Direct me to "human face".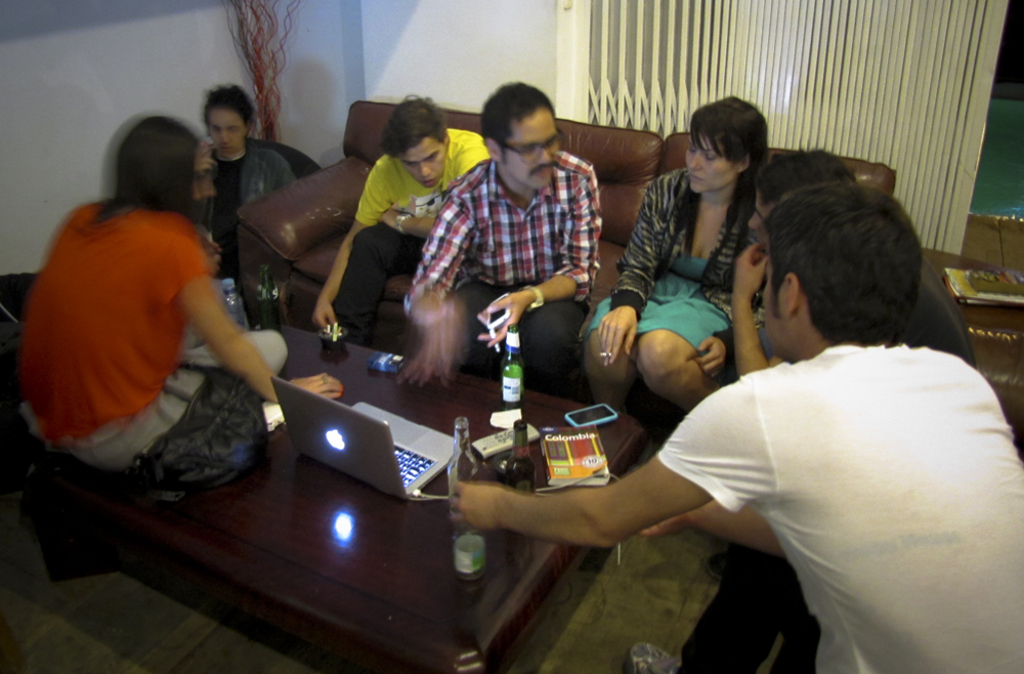
Direction: crop(504, 109, 558, 191).
